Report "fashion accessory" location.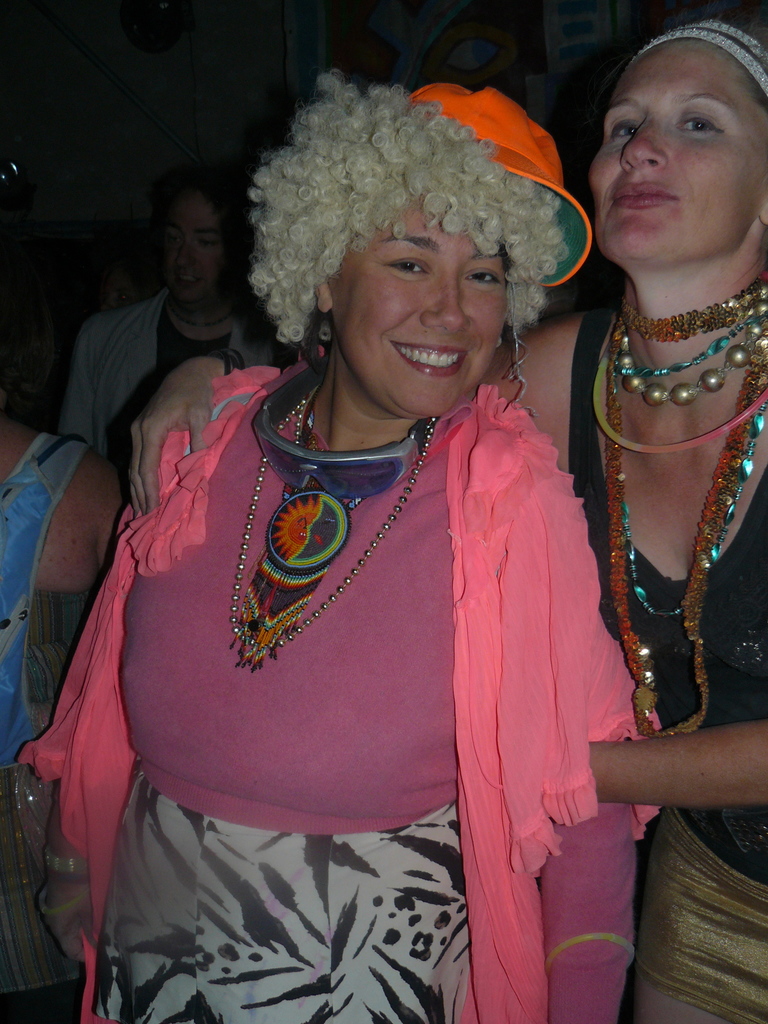
Report: bbox(587, 278, 767, 741).
